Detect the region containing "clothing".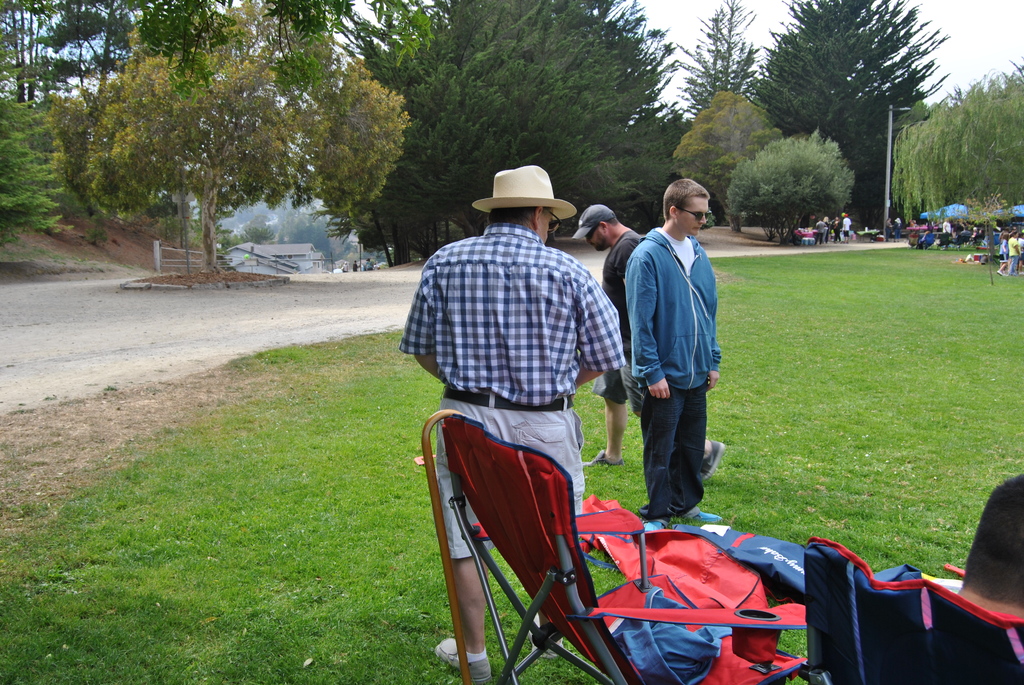
l=629, t=230, r=726, b=526.
